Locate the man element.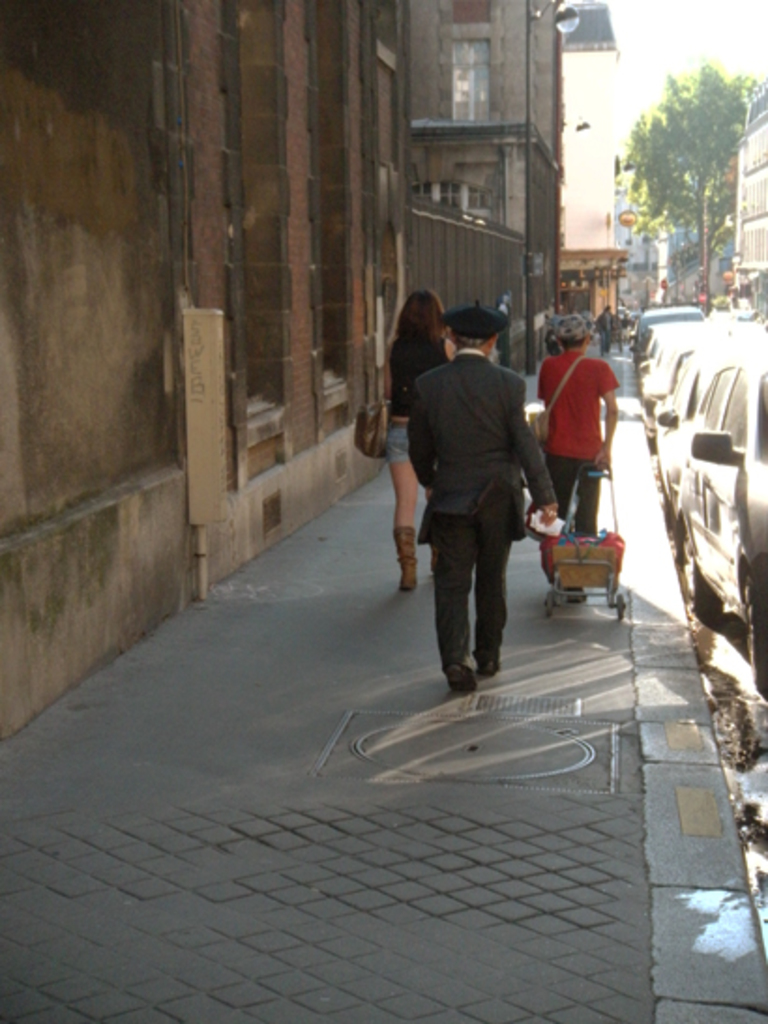
Element bbox: 538:309:616:603.
